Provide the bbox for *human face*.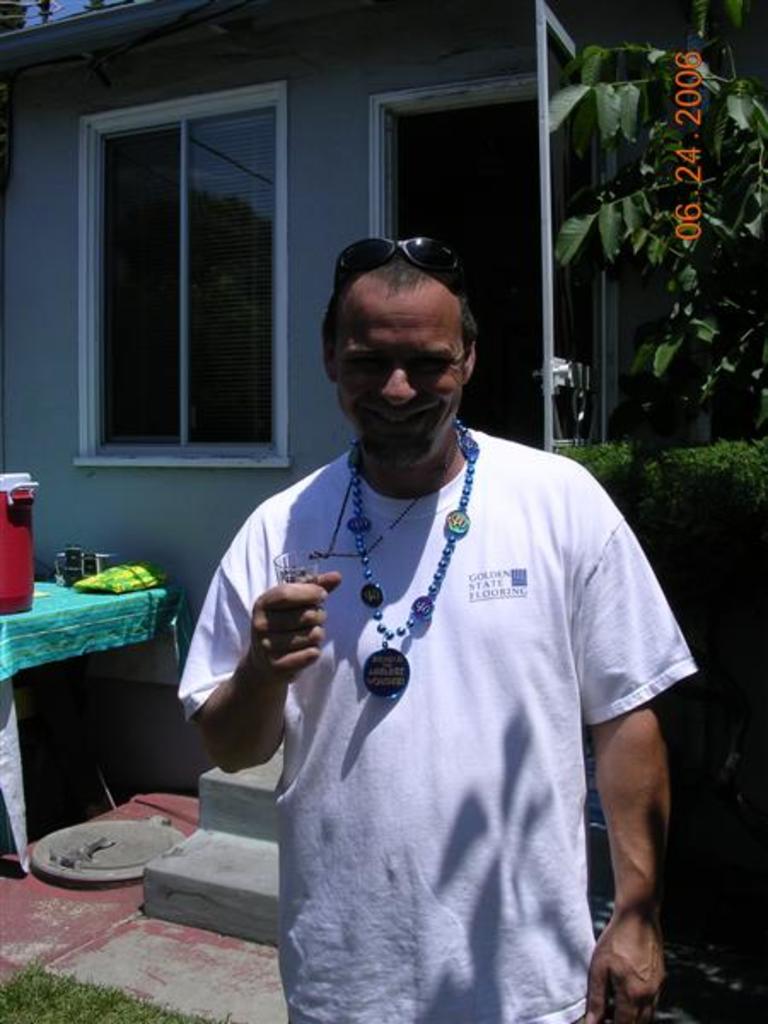
<bbox>335, 278, 461, 466</bbox>.
